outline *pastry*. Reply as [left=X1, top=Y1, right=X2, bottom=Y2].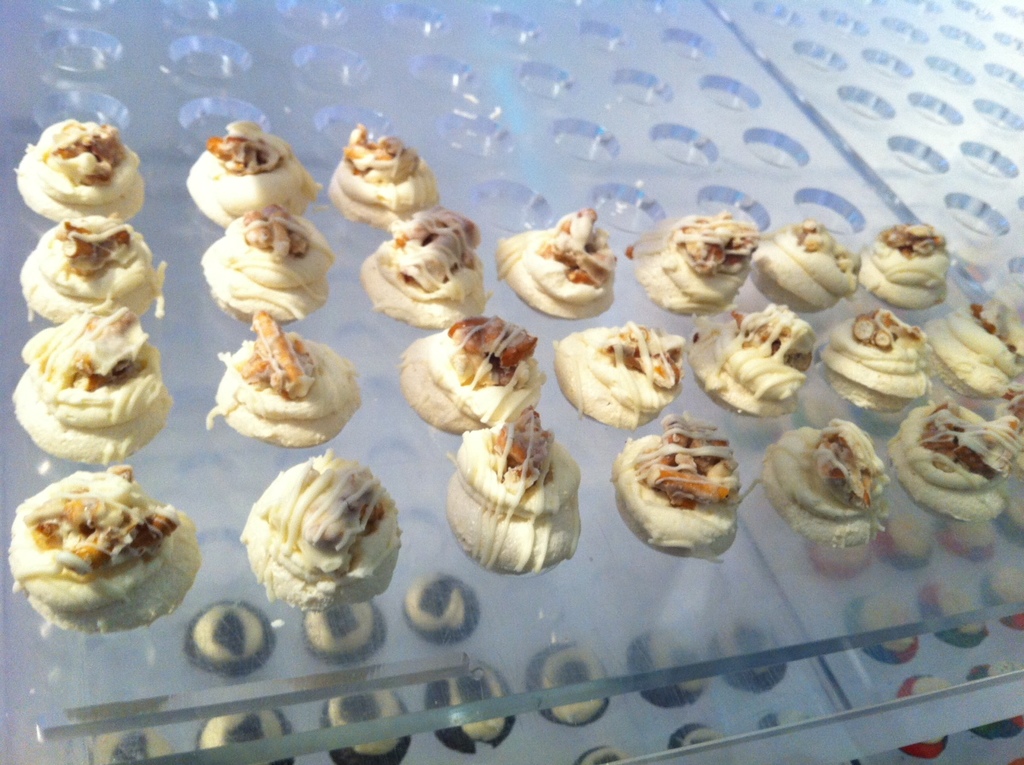
[left=503, top=216, right=617, bottom=322].
